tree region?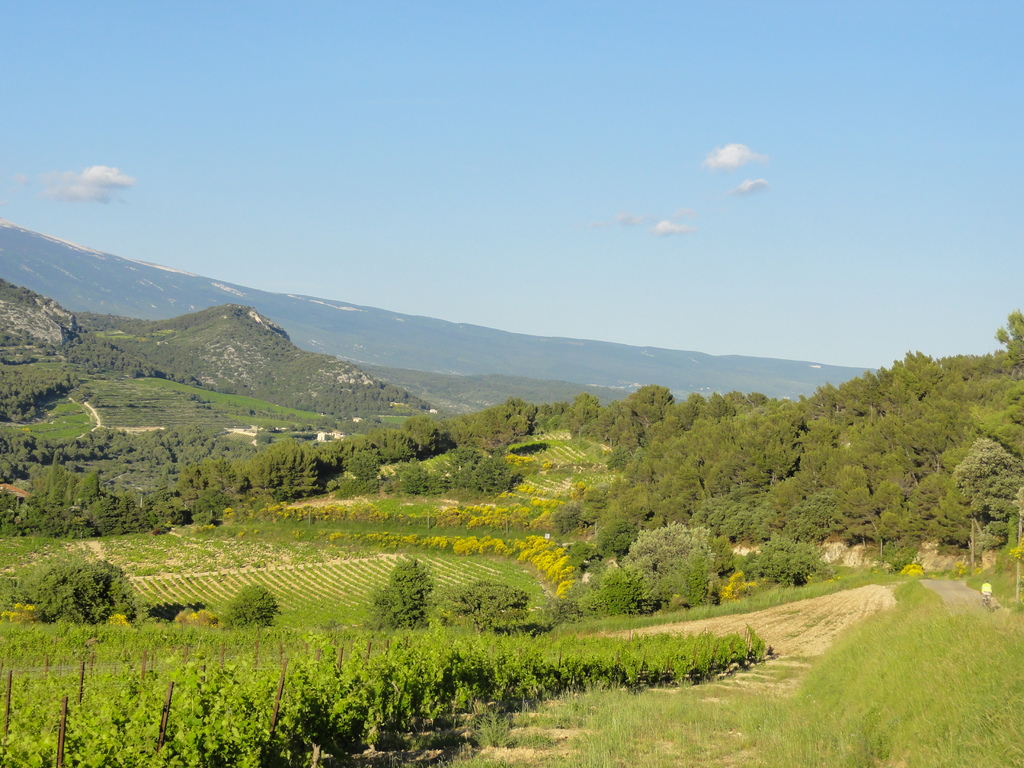
pyautogui.locateOnScreen(248, 436, 331, 498)
